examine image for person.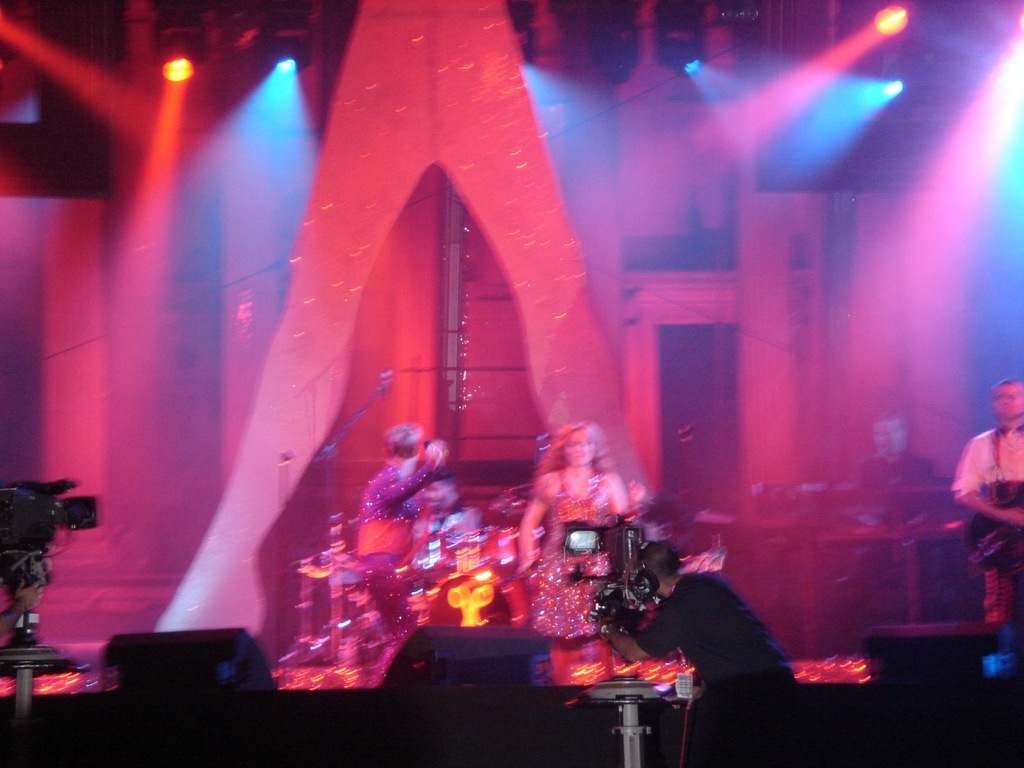
Examination result: [945, 380, 1023, 621].
